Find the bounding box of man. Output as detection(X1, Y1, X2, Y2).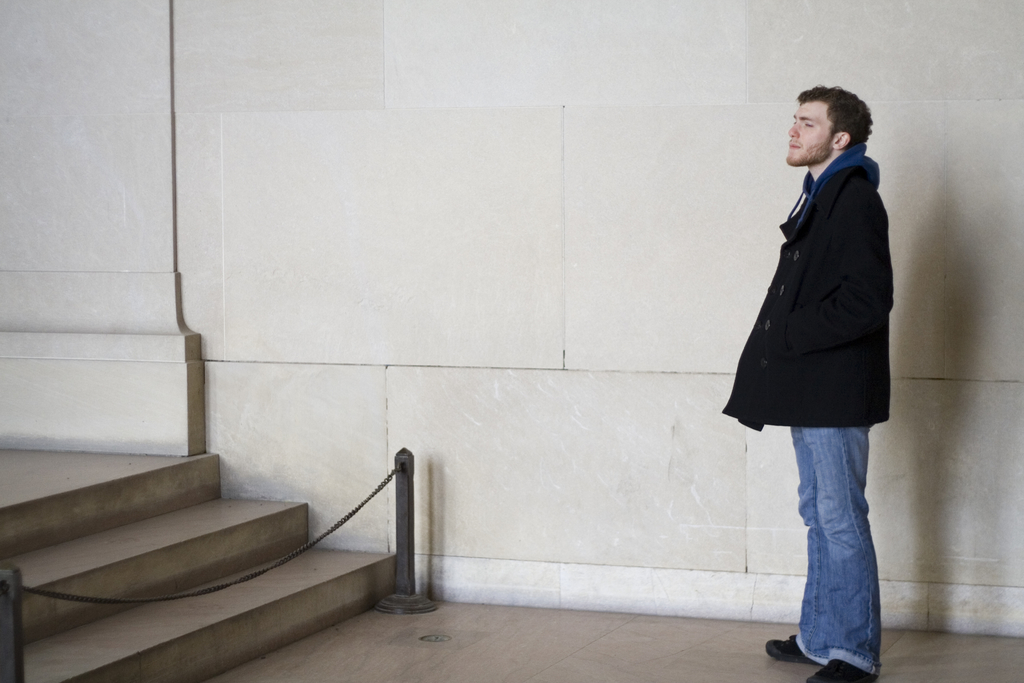
detection(720, 79, 901, 682).
